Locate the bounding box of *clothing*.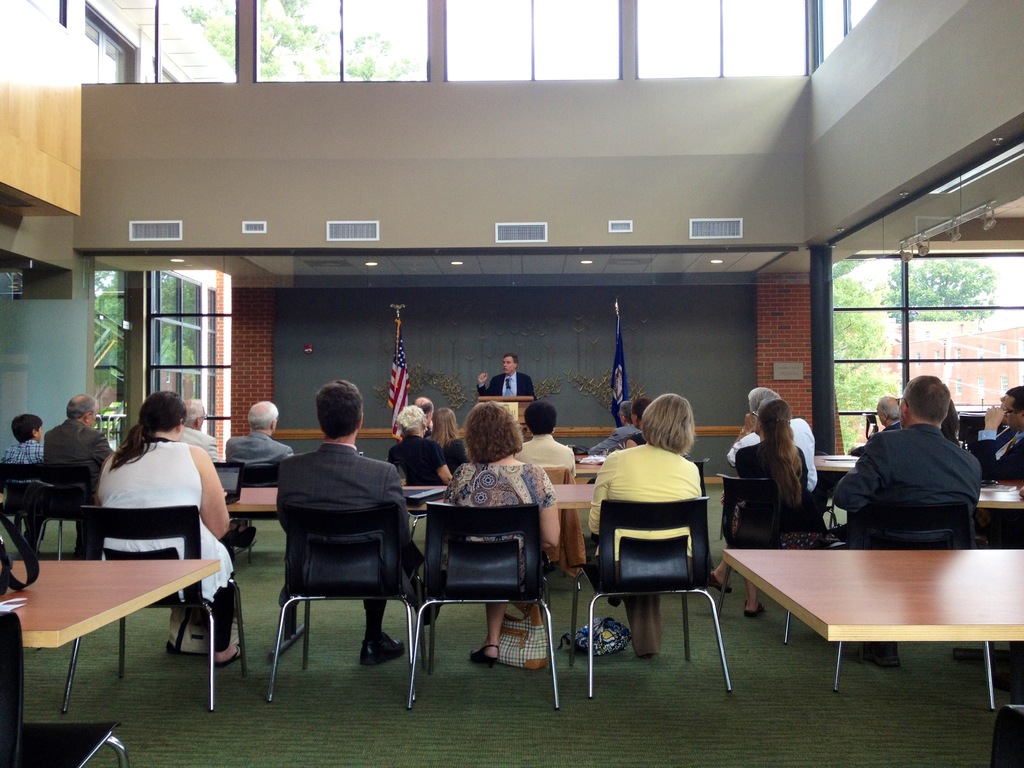
Bounding box: 477 365 528 395.
